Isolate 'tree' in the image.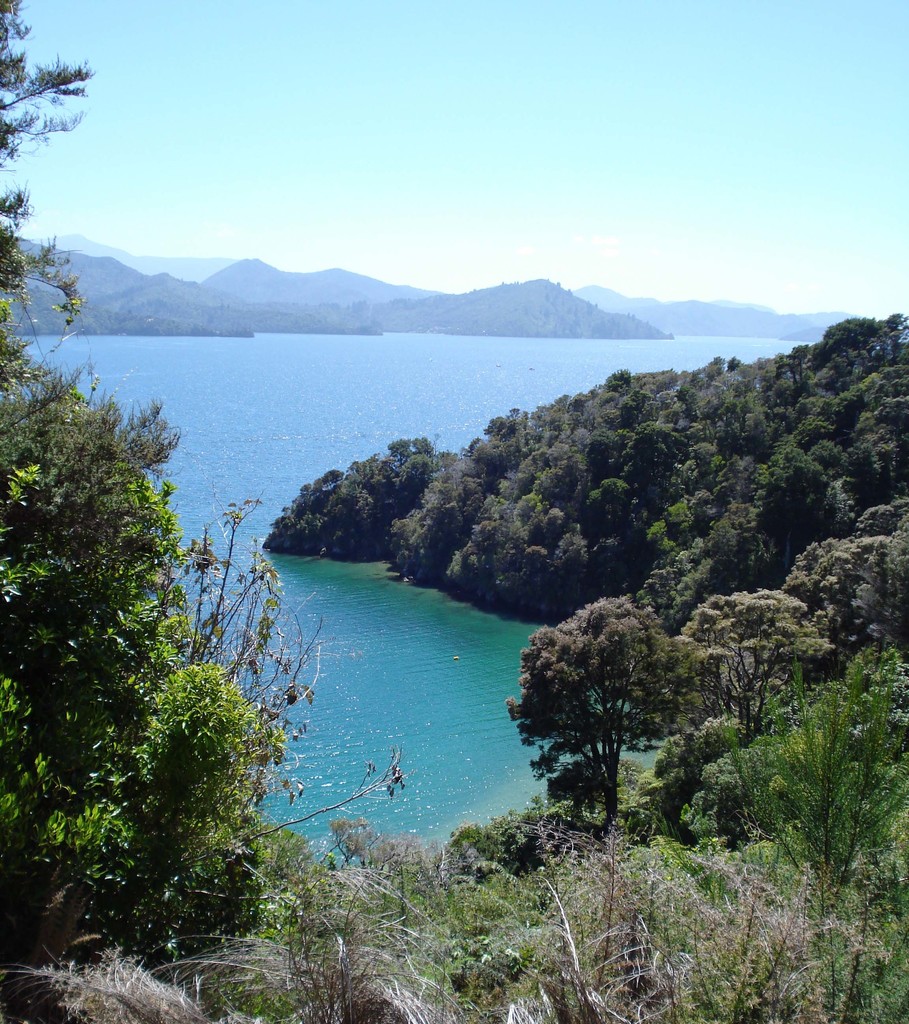
Isolated region: 518, 460, 637, 544.
